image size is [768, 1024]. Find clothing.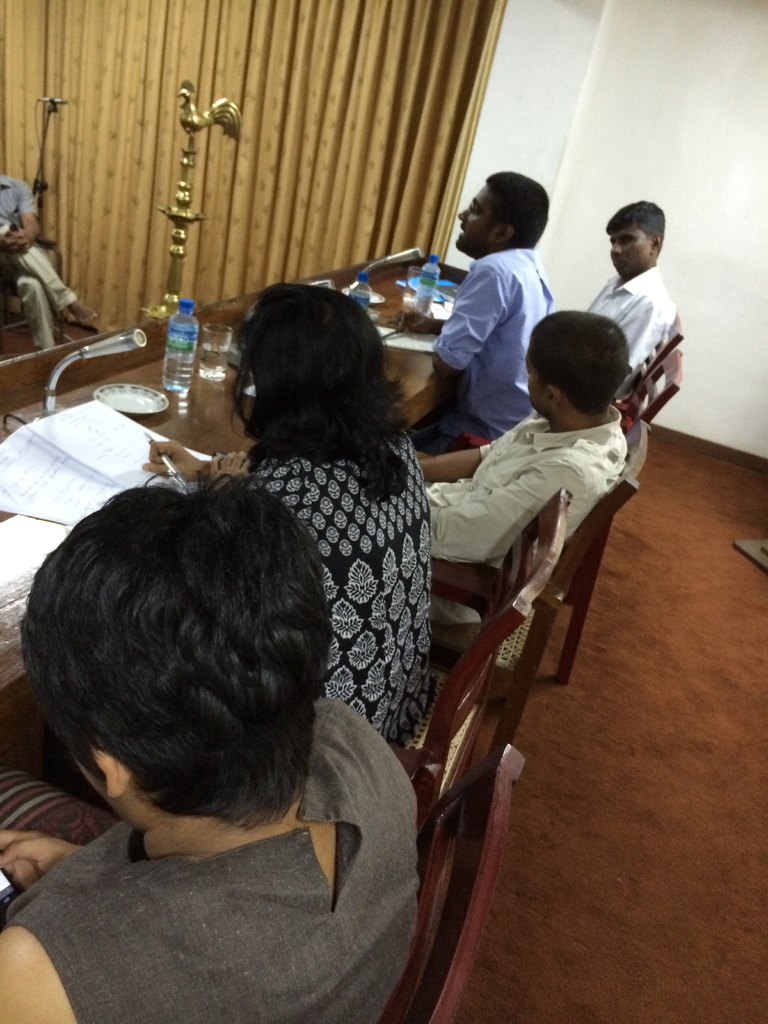
bbox=(445, 233, 562, 415).
